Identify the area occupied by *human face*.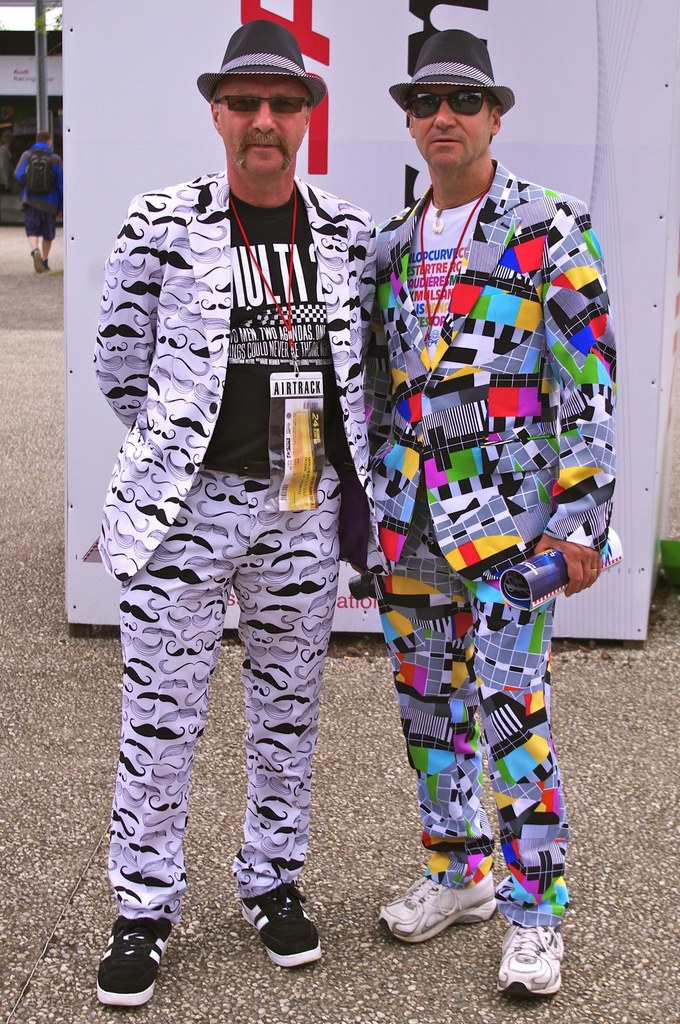
Area: <bbox>408, 87, 491, 159</bbox>.
